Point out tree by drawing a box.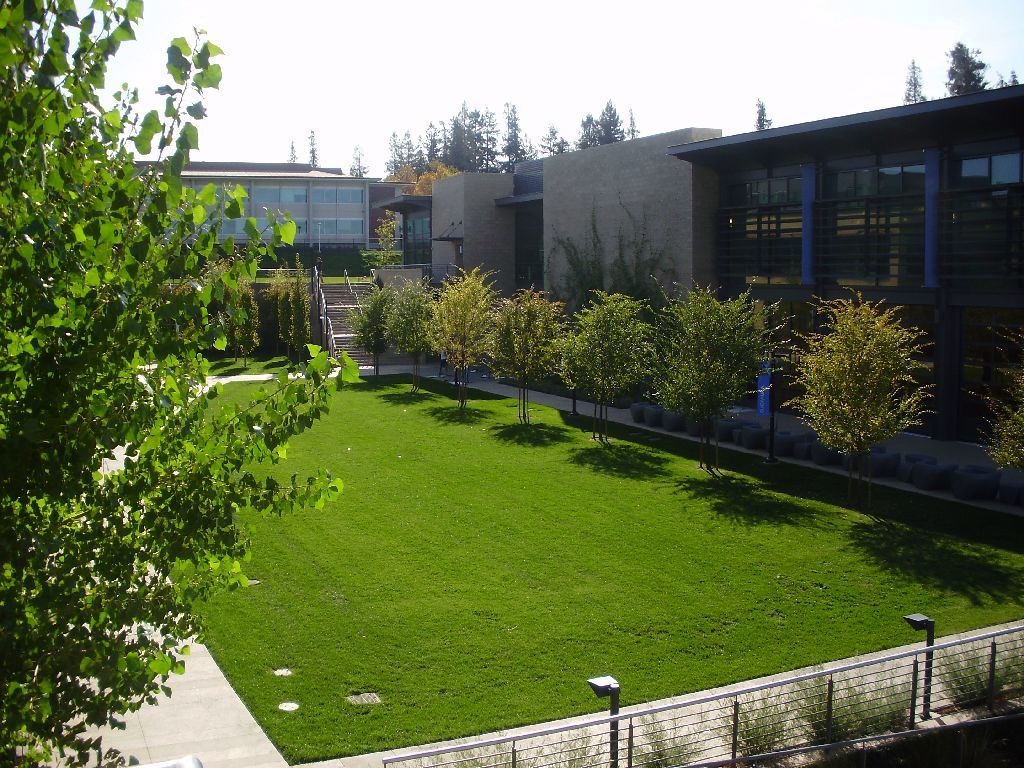
{"x1": 489, "y1": 283, "x2": 605, "y2": 419}.
